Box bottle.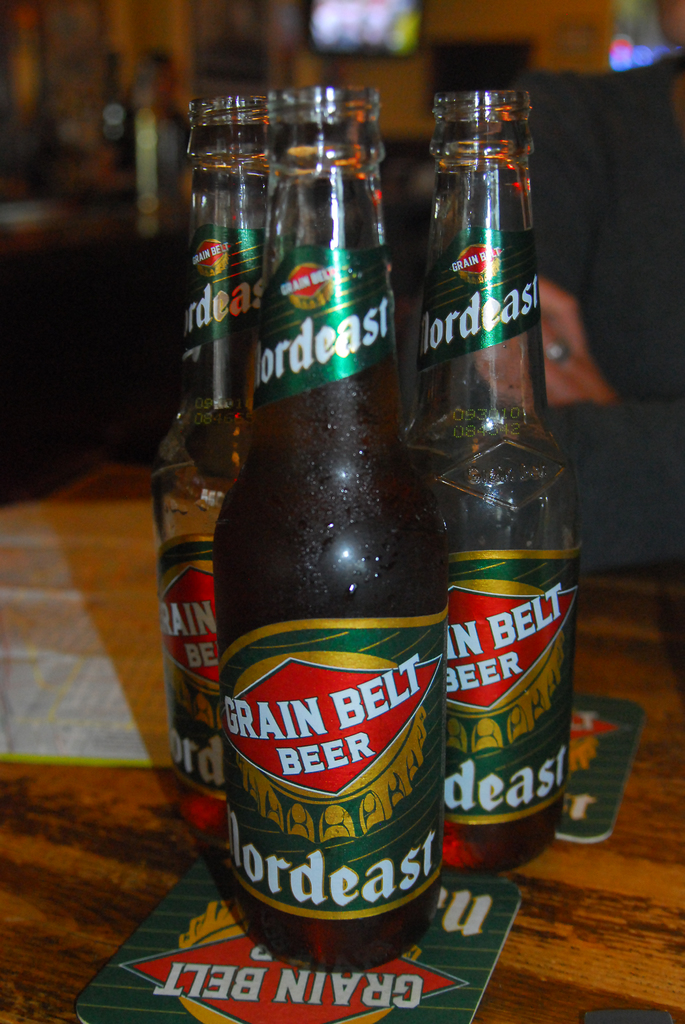
{"x1": 147, "y1": 92, "x2": 288, "y2": 855}.
